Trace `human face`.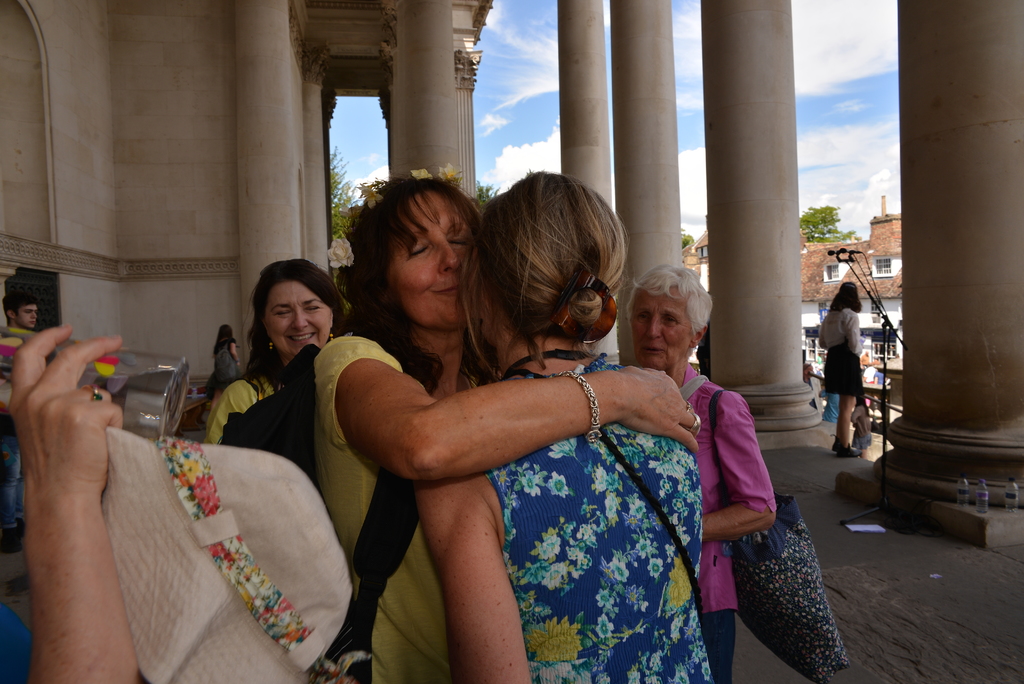
Traced to region(631, 295, 692, 371).
